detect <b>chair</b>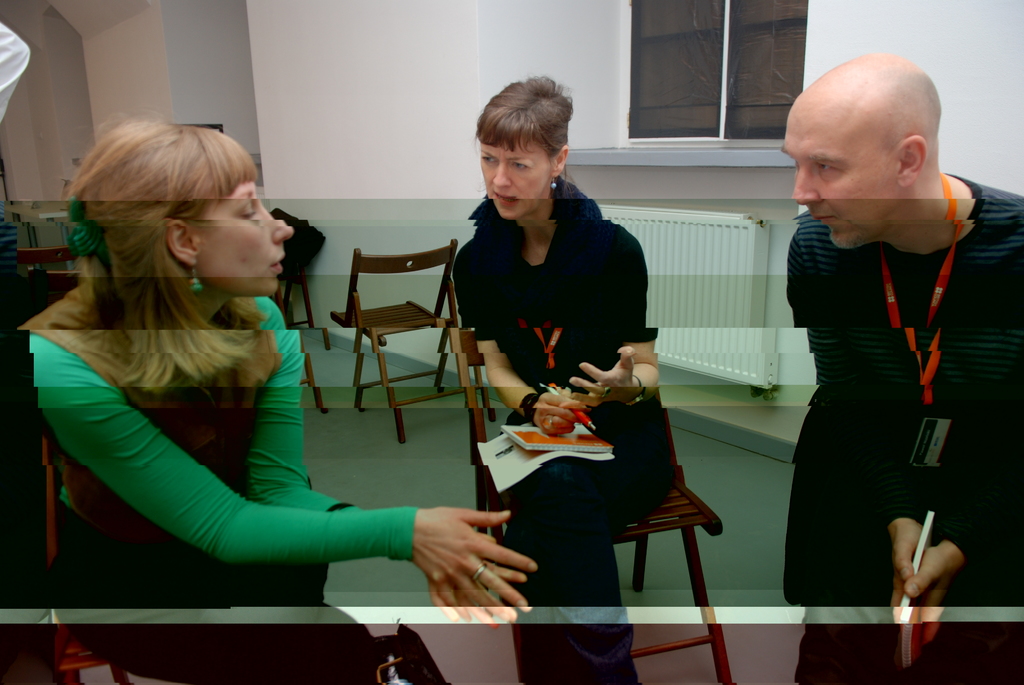
crop(464, 363, 740, 684)
